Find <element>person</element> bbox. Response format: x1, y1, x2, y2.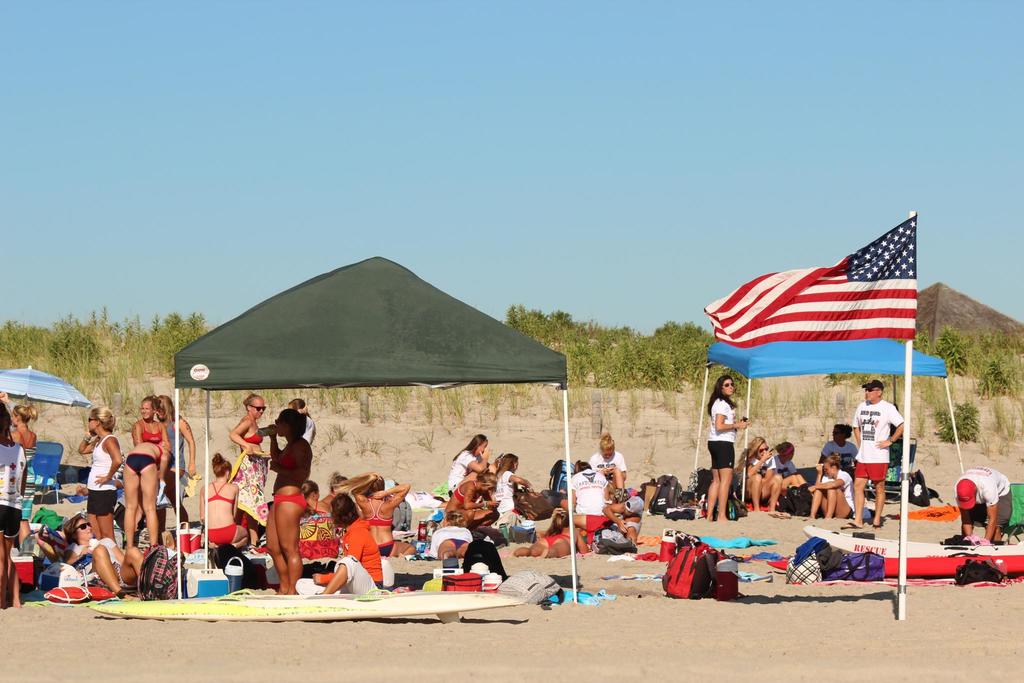
701, 374, 748, 524.
